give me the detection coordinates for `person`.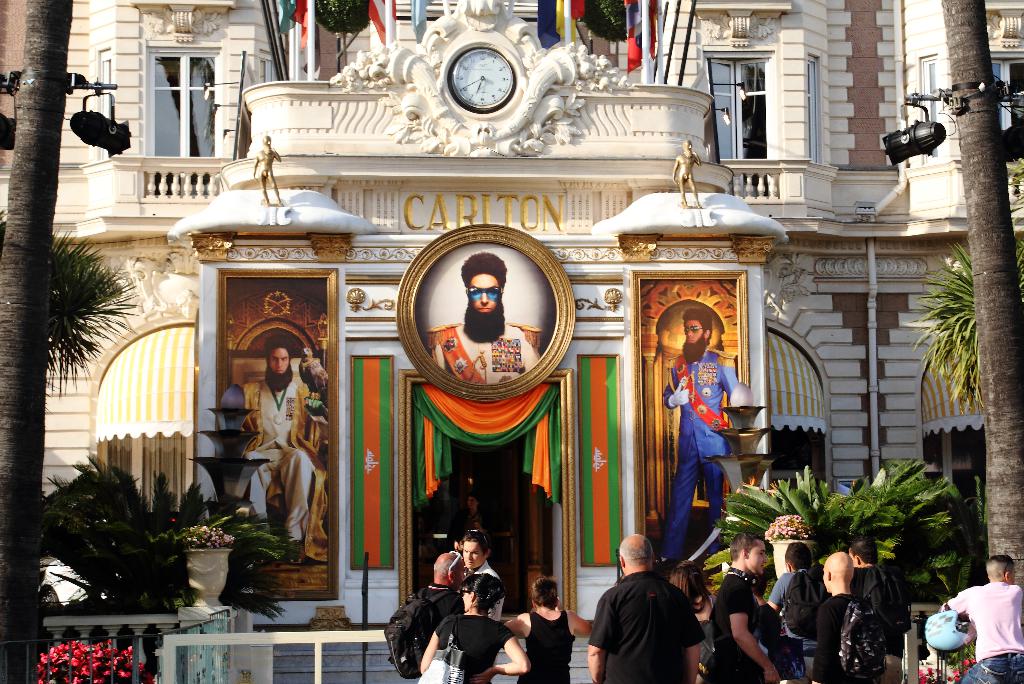
941,549,1023,683.
